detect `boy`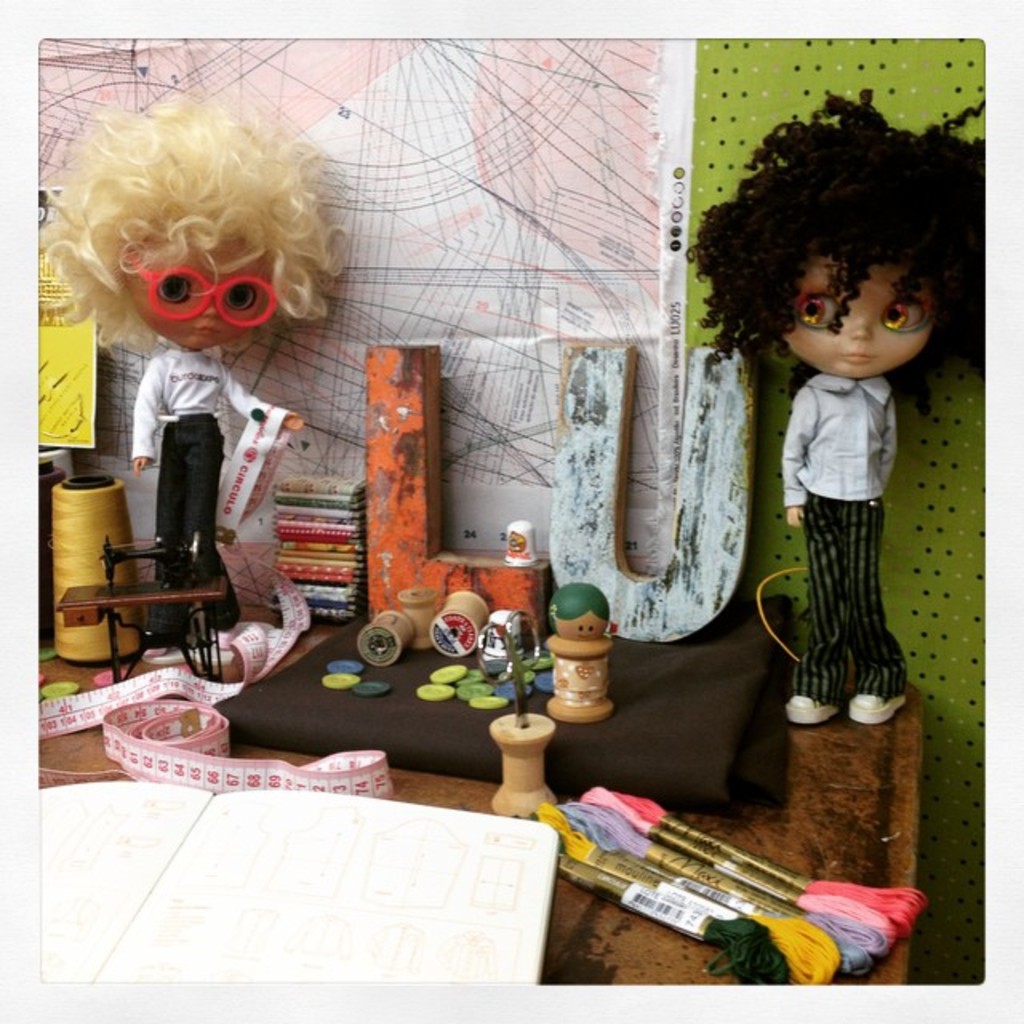
(680, 98, 995, 717)
